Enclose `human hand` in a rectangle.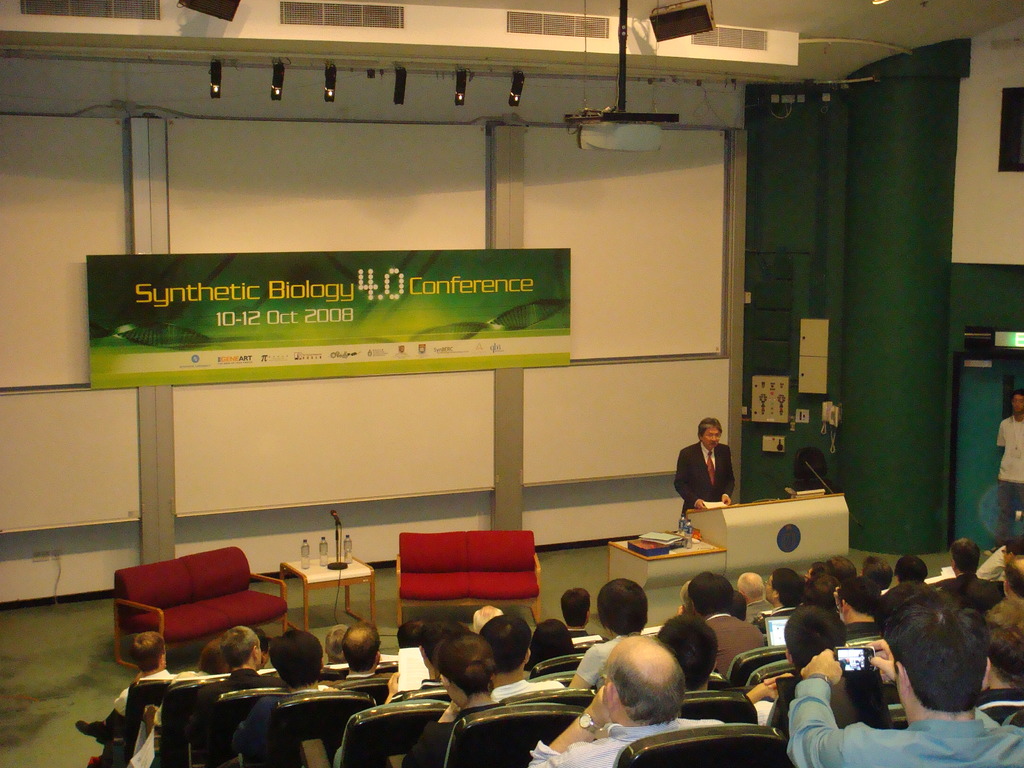
Rect(761, 669, 795, 686).
